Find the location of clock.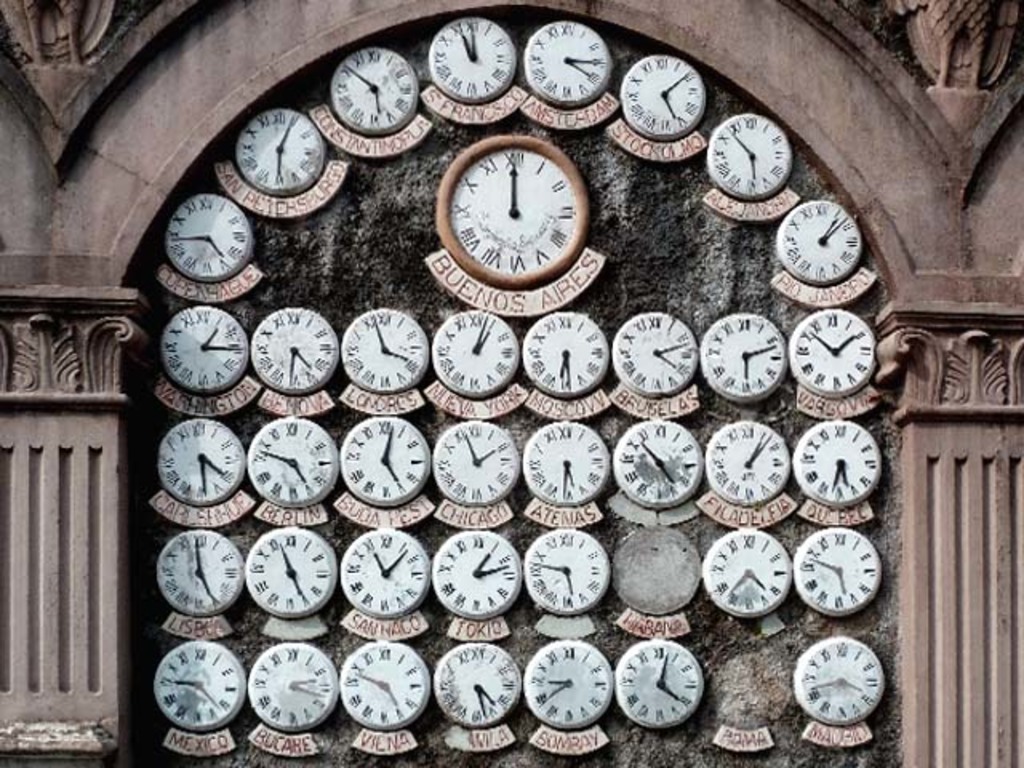
Location: pyautogui.locateOnScreen(432, 307, 517, 400).
